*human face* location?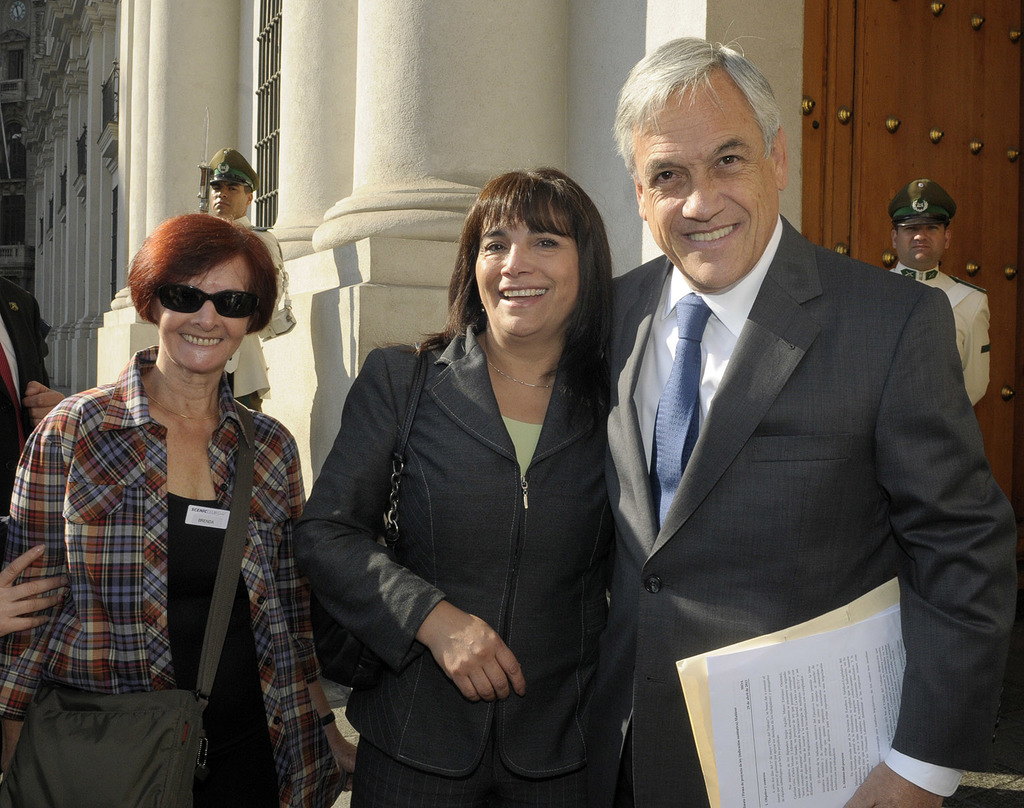
<box>153,258,253,370</box>
